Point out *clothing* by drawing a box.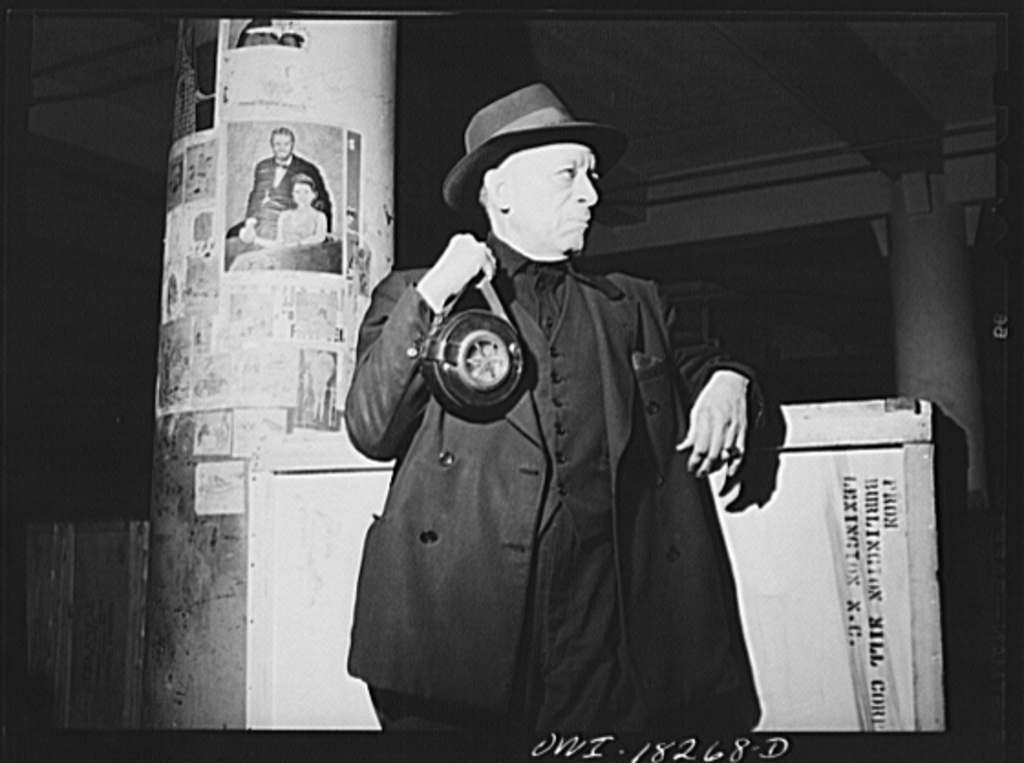
[333, 181, 763, 747].
